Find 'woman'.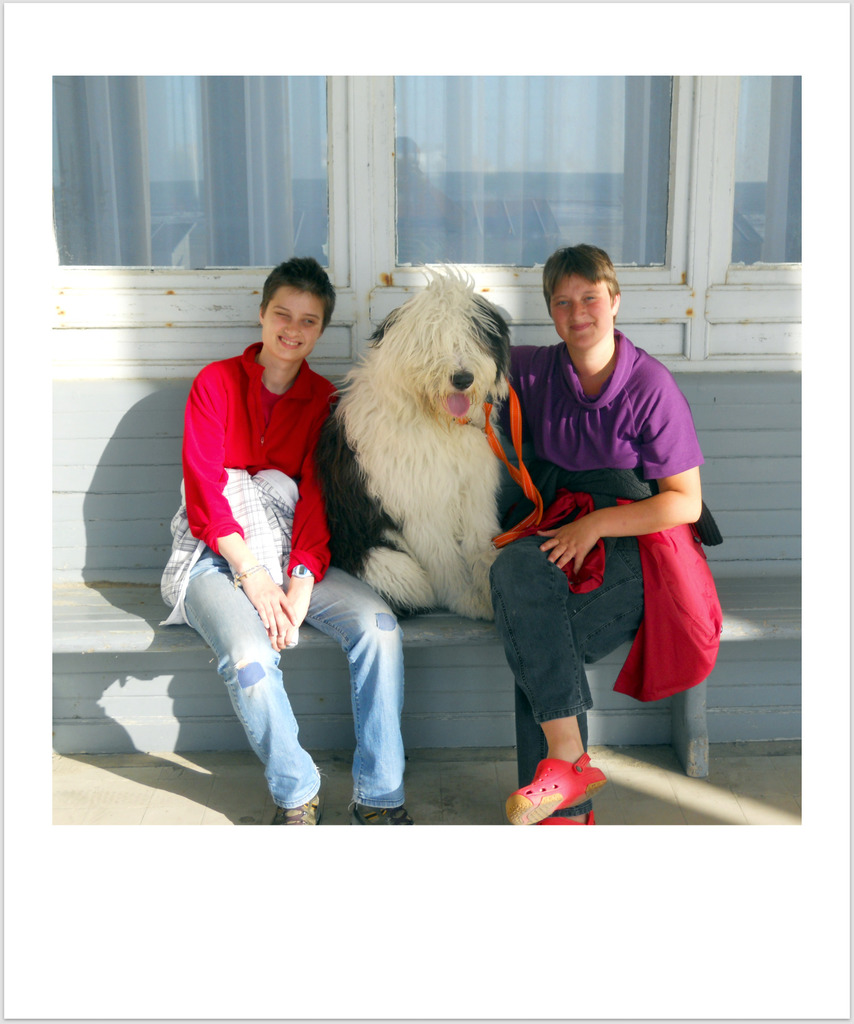
bbox=[159, 245, 356, 825].
